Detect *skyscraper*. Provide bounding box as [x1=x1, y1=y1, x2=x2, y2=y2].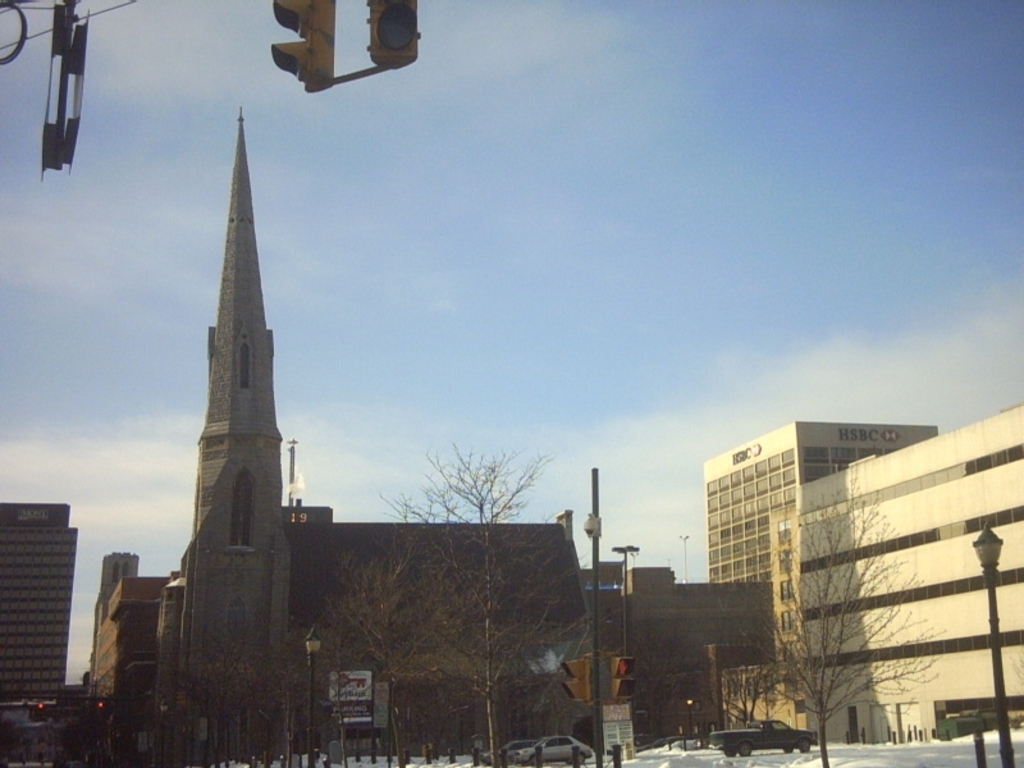
[x1=0, y1=502, x2=78, y2=701].
